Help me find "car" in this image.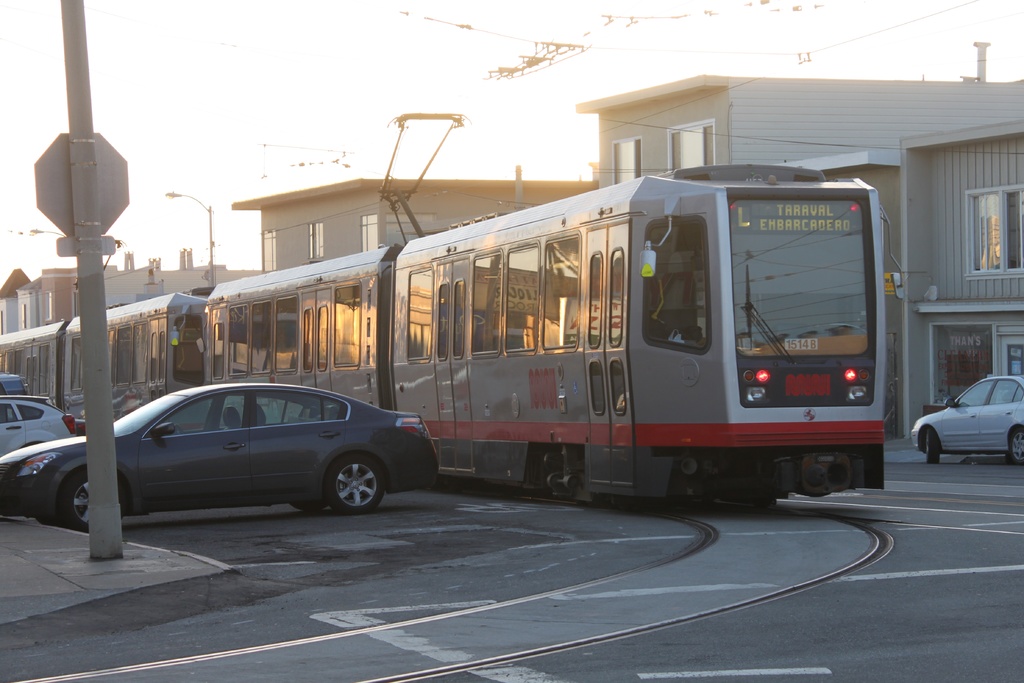
Found it: locate(912, 375, 1023, 466).
